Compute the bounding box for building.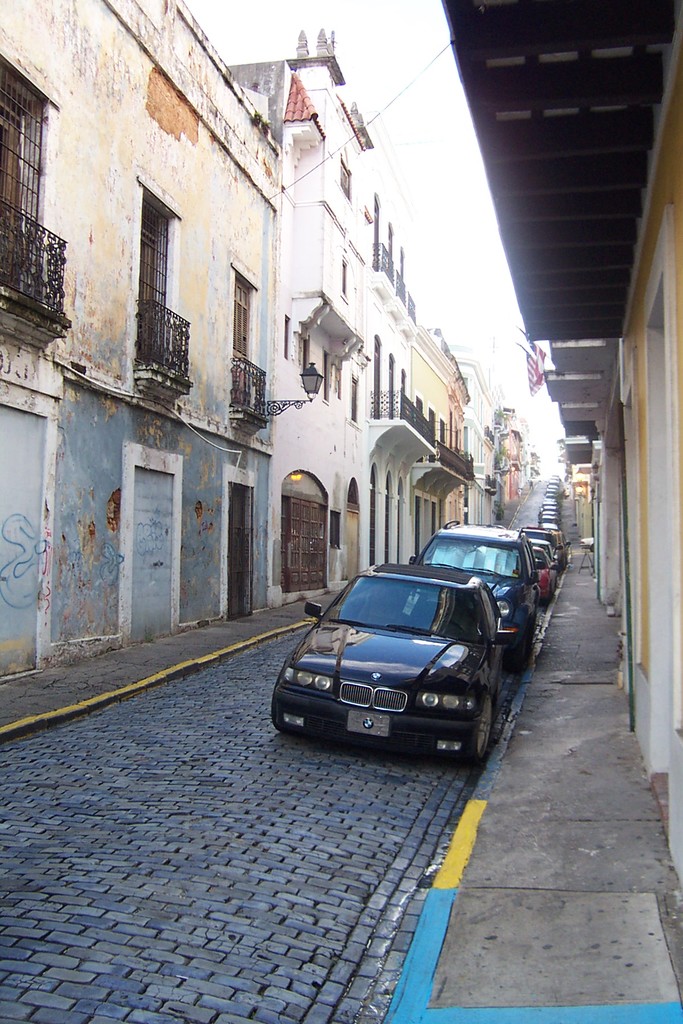
bbox(0, 0, 284, 688).
